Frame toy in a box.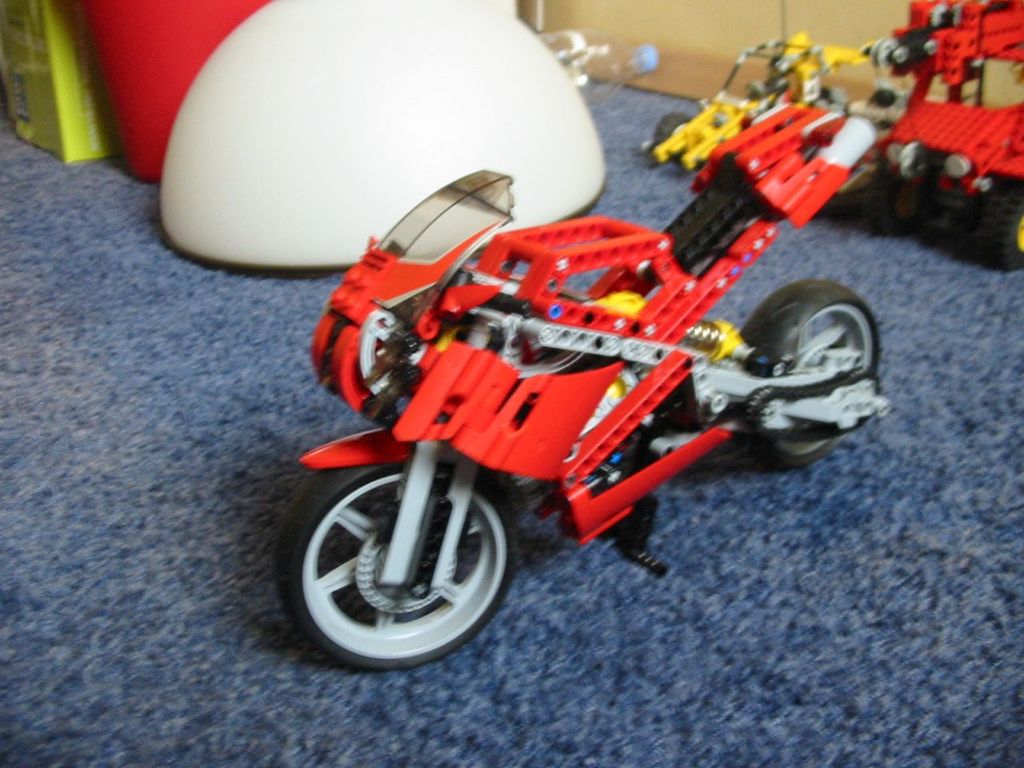
bbox=(650, 35, 872, 195).
